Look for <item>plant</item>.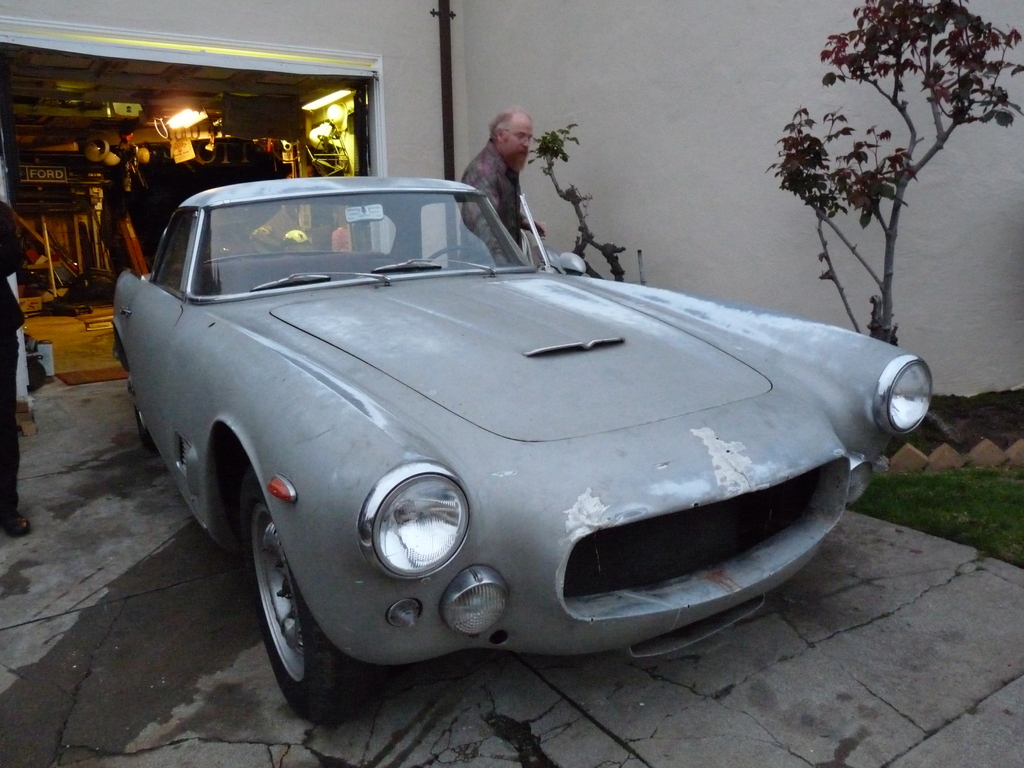
Found: x1=525 y1=119 x2=624 y2=288.
